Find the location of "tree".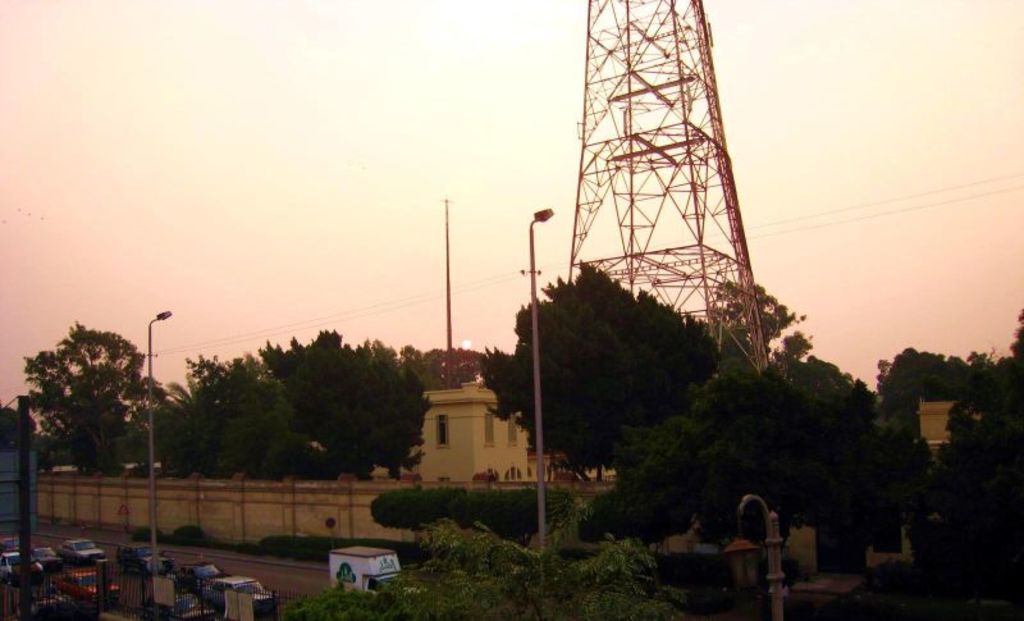
Location: 26:318:145:469.
